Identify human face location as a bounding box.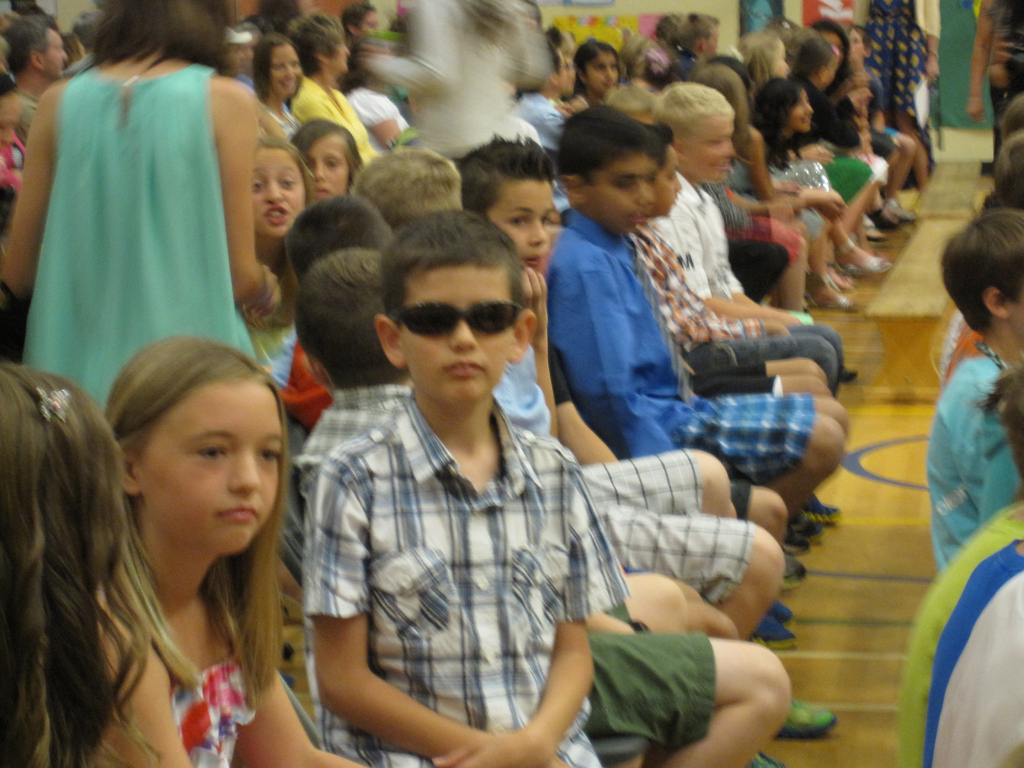
l=307, t=135, r=354, b=200.
